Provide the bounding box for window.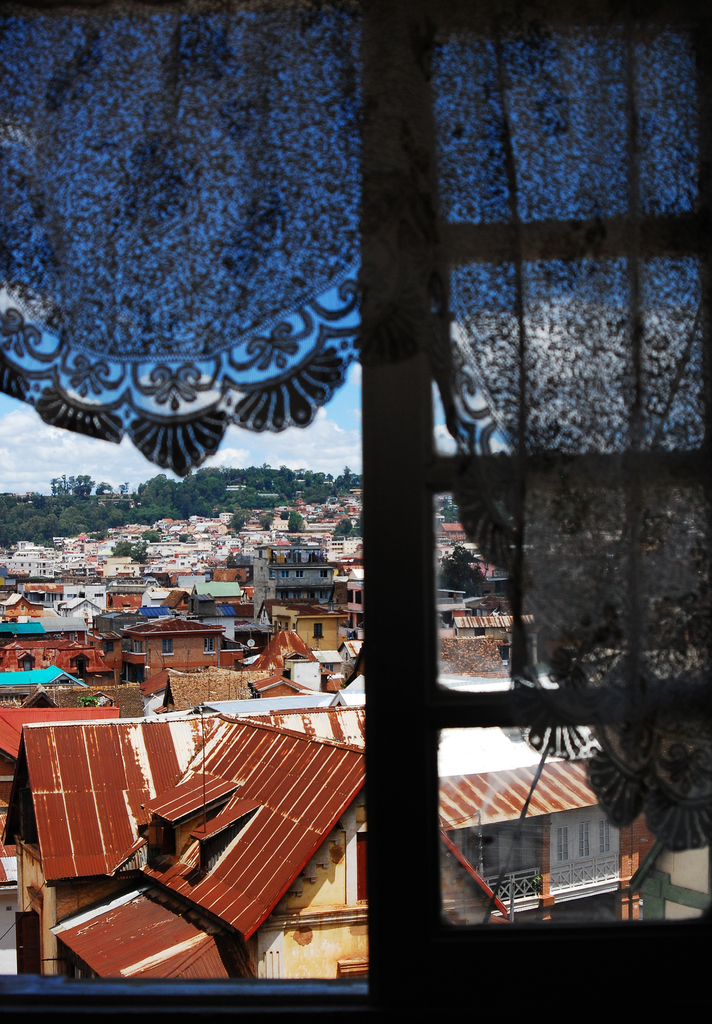
l=599, t=820, r=615, b=851.
